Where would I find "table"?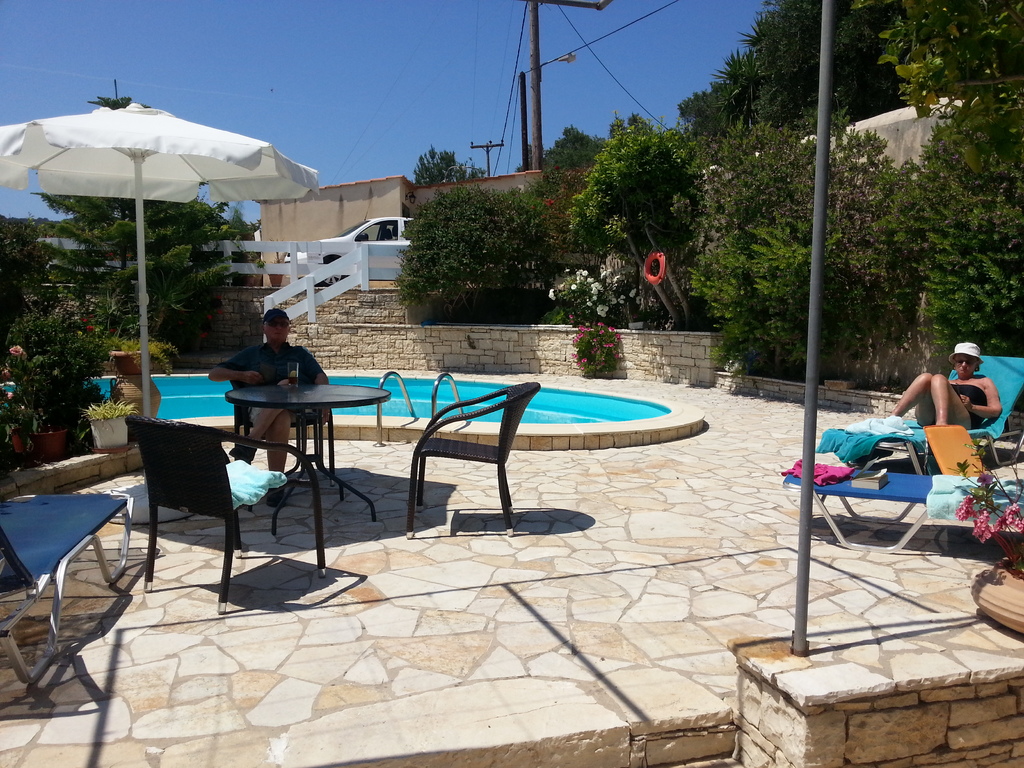
At <box>204,356,395,555</box>.
